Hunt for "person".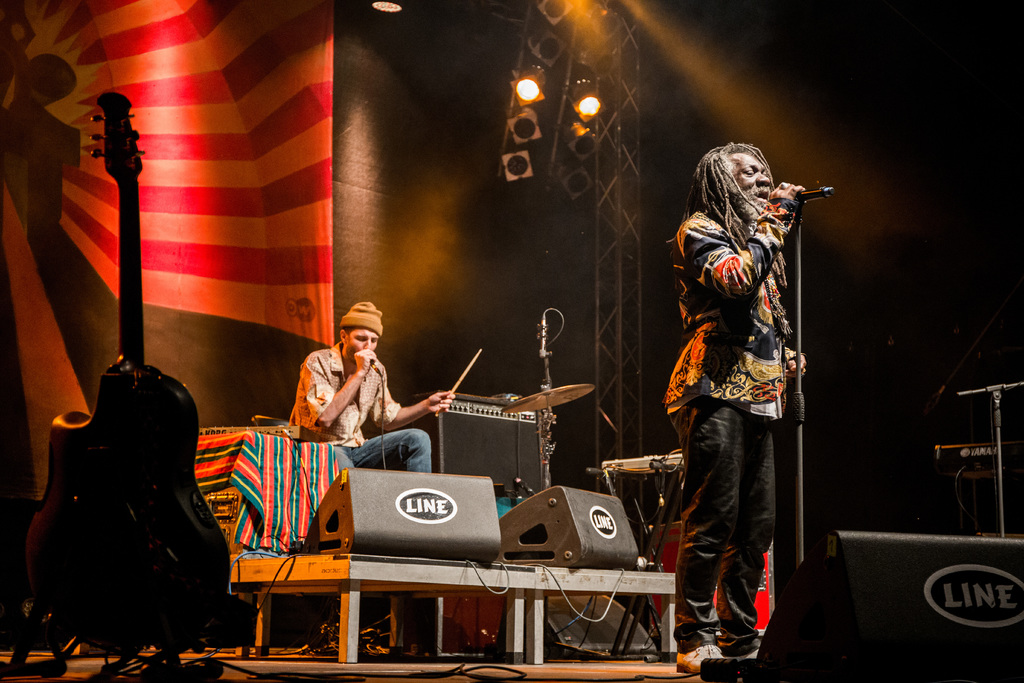
Hunted down at [636,103,814,643].
